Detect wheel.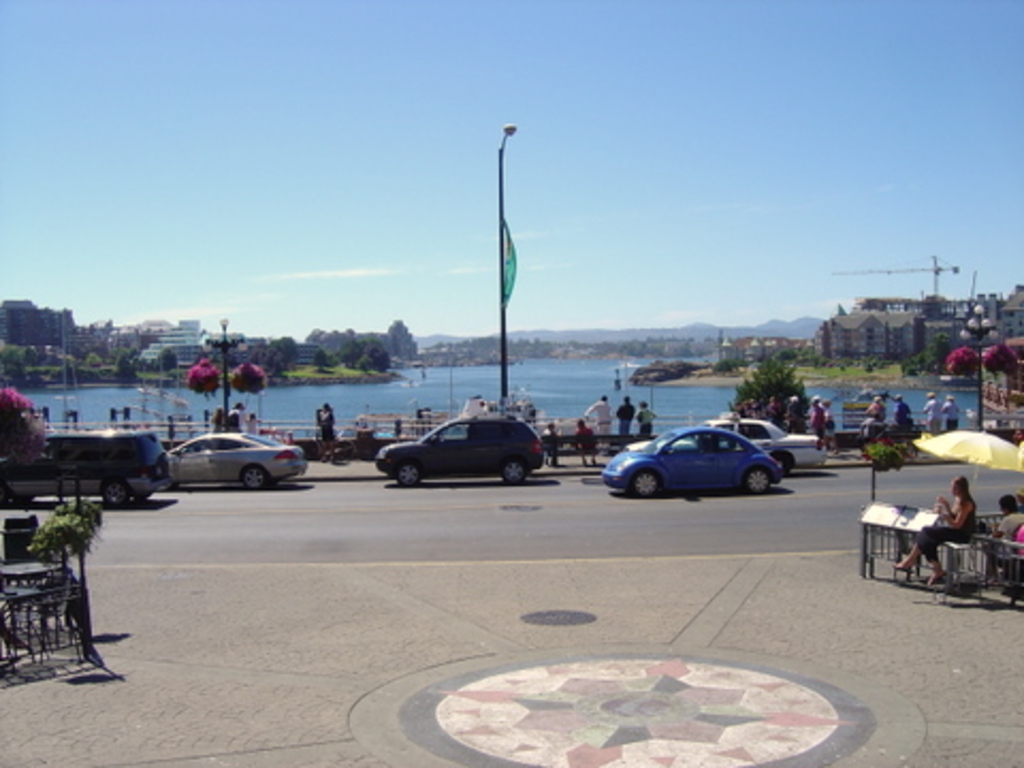
Detected at <box>627,465,663,495</box>.
